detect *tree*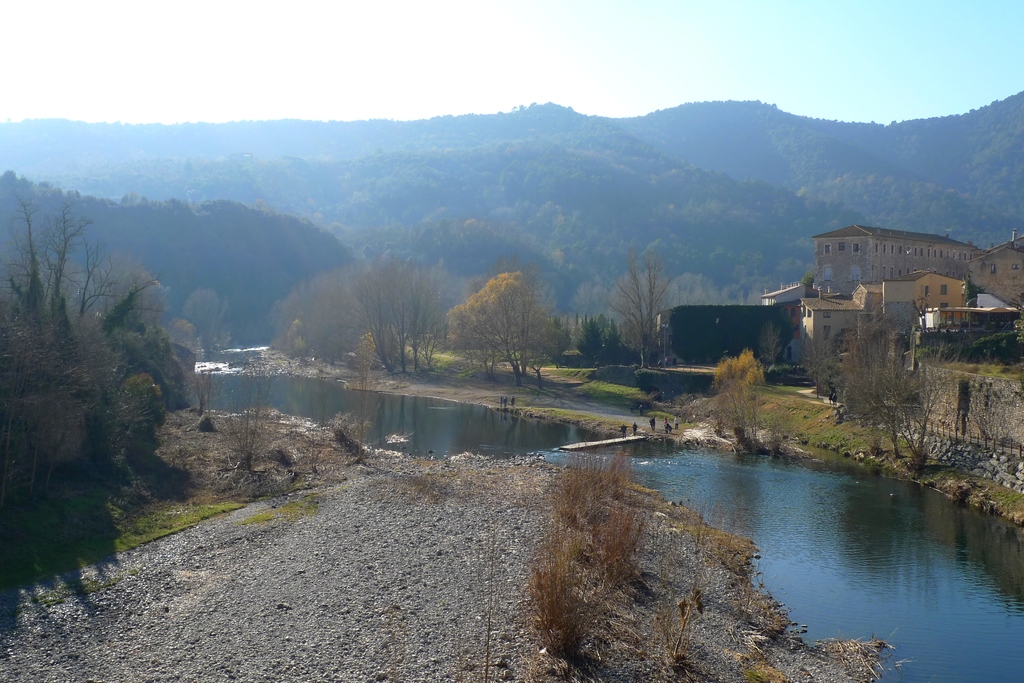
(180, 287, 223, 362)
